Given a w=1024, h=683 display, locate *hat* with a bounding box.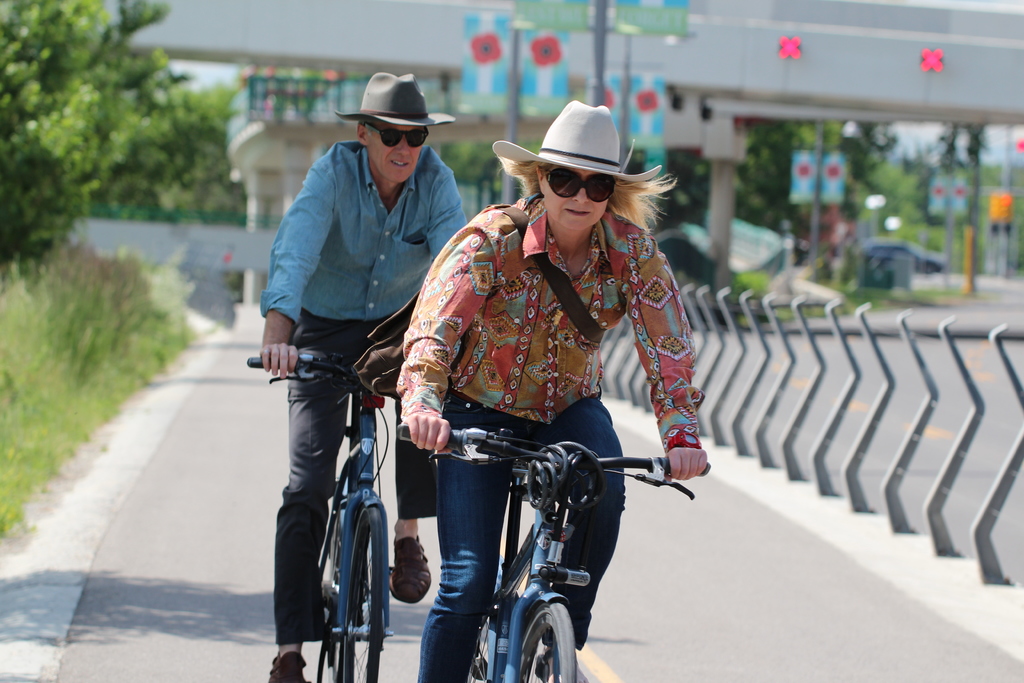
Located: [x1=333, y1=75, x2=452, y2=133].
